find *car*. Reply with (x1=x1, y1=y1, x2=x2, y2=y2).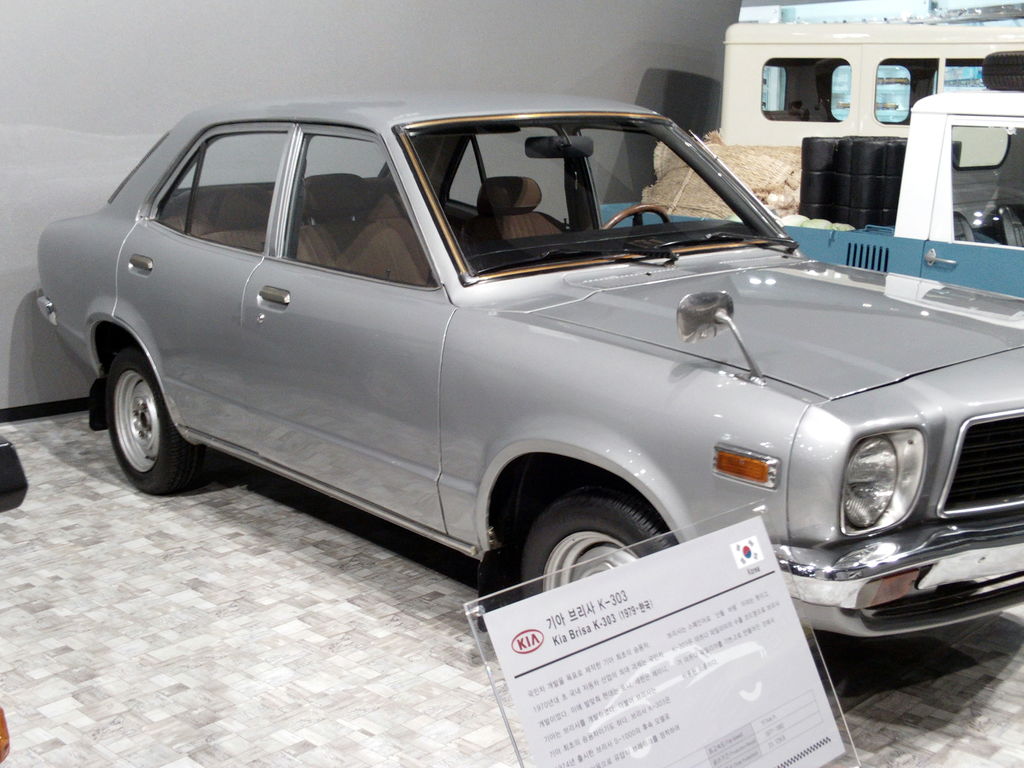
(x1=36, y1=99, x2=1018, y2=649).
